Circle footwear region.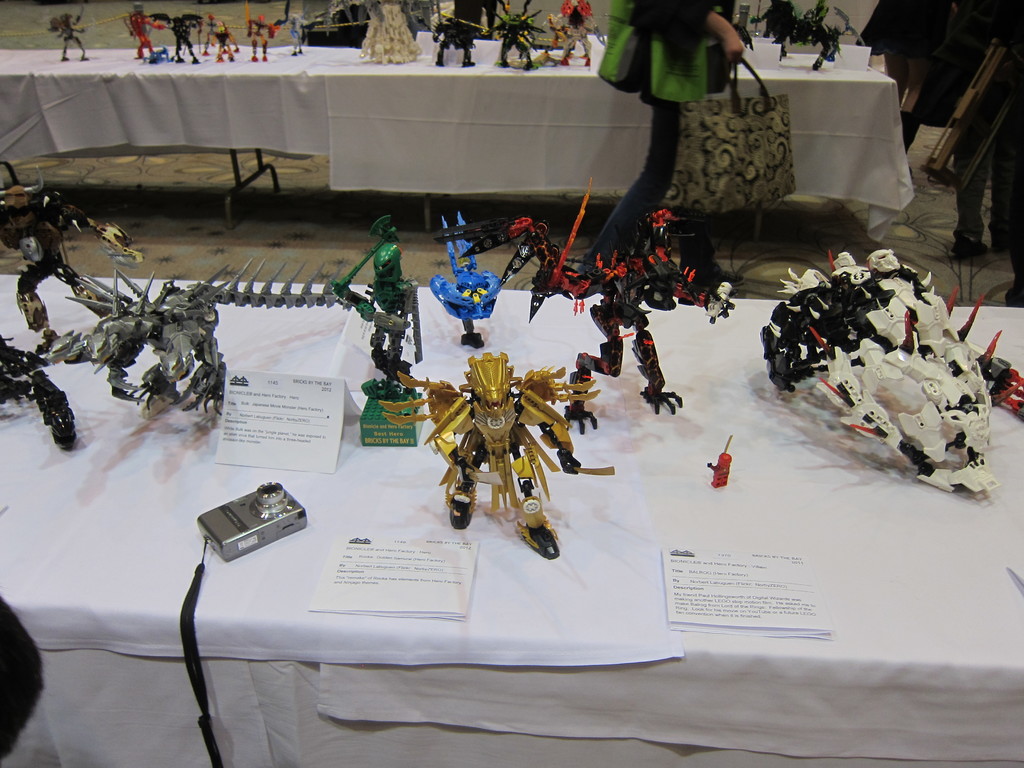
Region: 678/268/749/287.
